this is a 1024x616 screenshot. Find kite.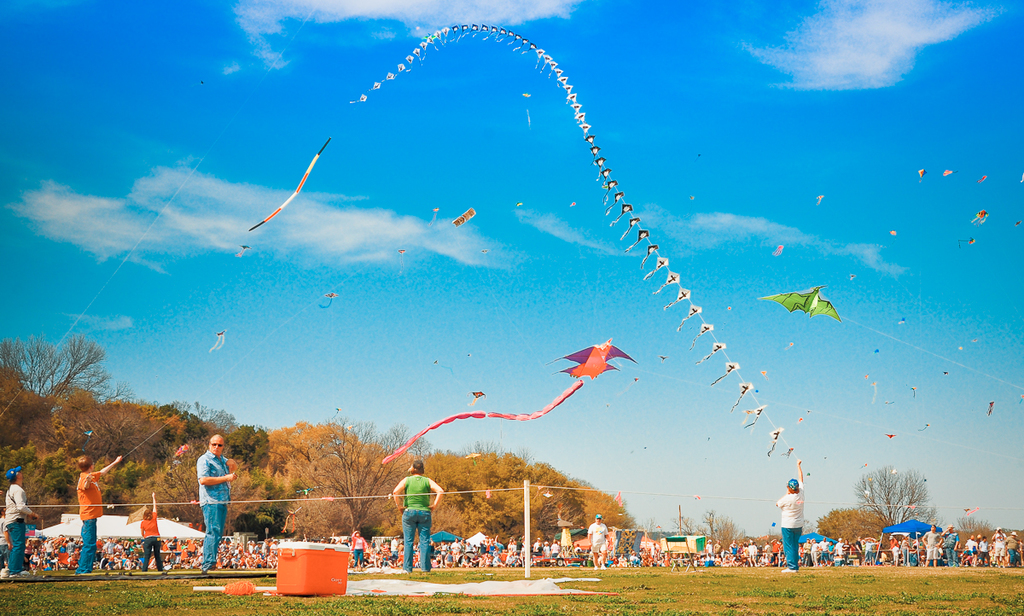
Bounding box: left=663, top=286, right=694, bottom=312.
